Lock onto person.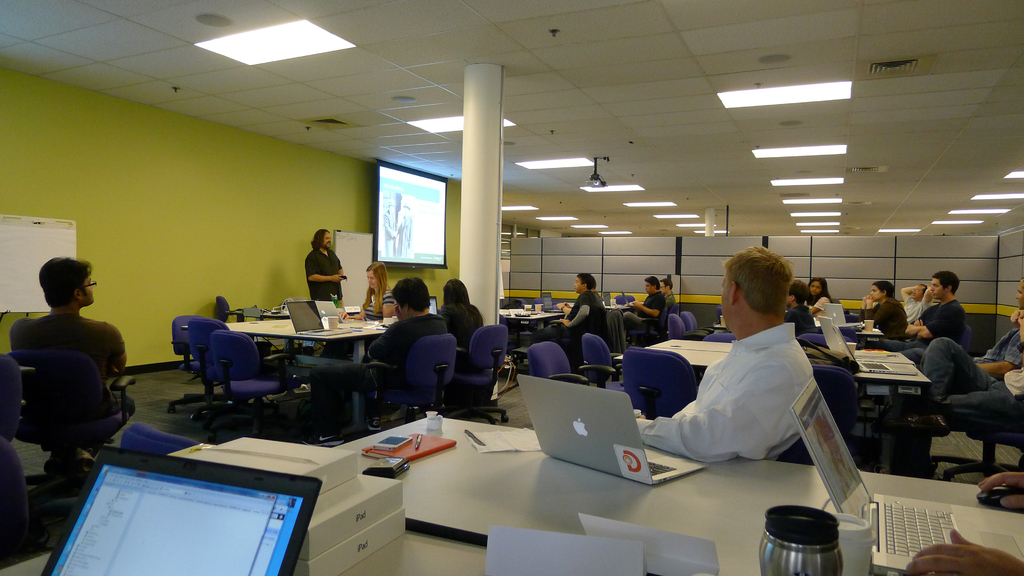
Locked: (364, 271, 446, 377).
